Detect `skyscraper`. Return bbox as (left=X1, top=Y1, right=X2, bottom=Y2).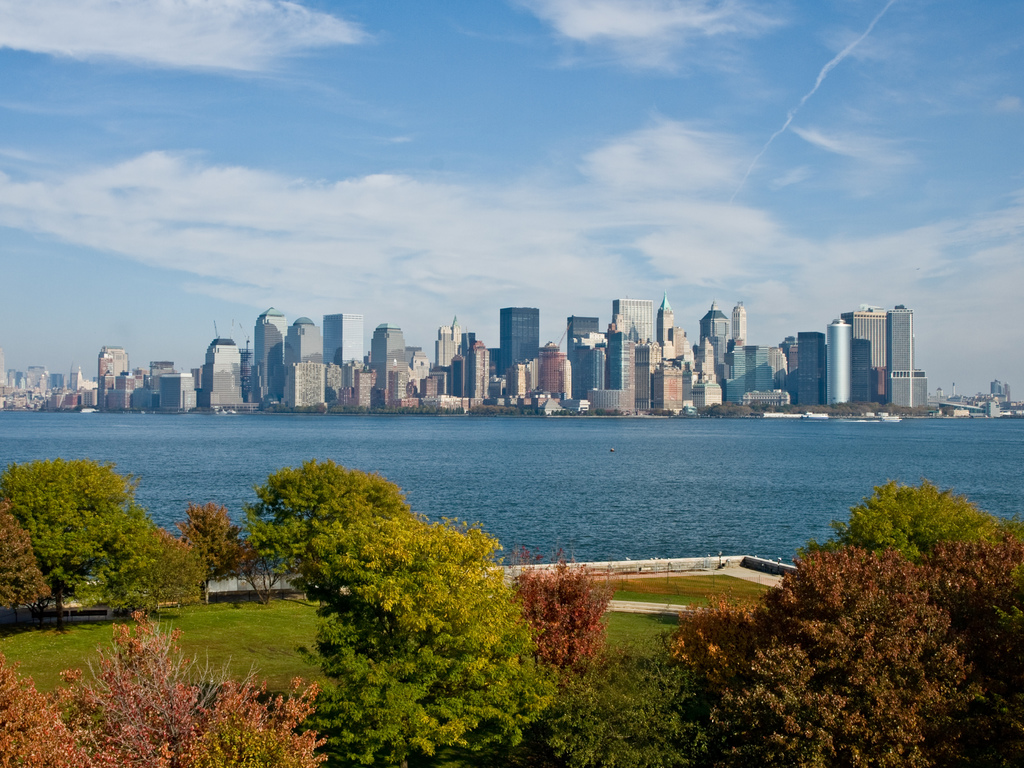
(left=285, top=315, right=323, bottom=407).
